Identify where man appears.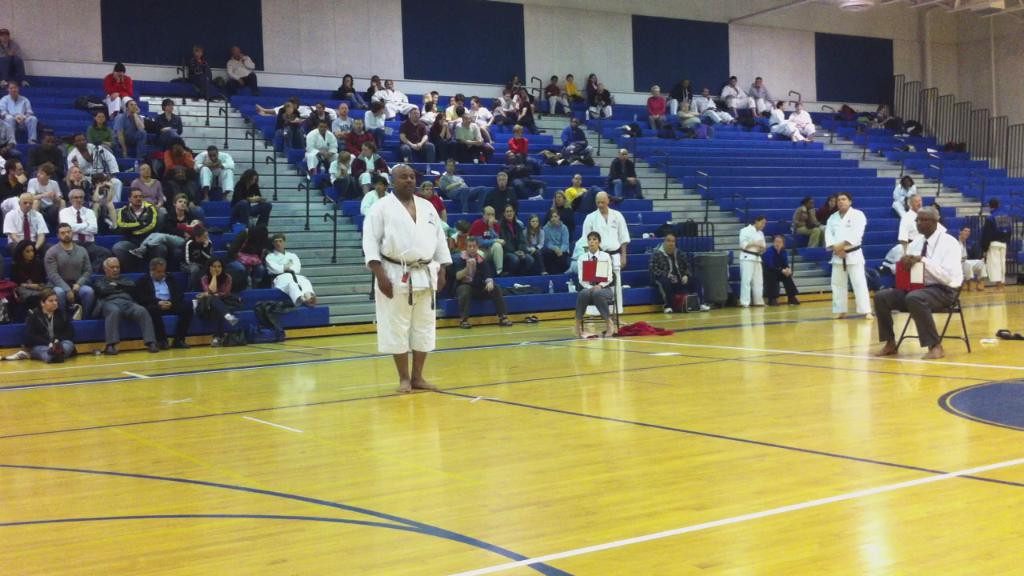
Appears at <bbox>263, 231, 318, 307</bbox>.
